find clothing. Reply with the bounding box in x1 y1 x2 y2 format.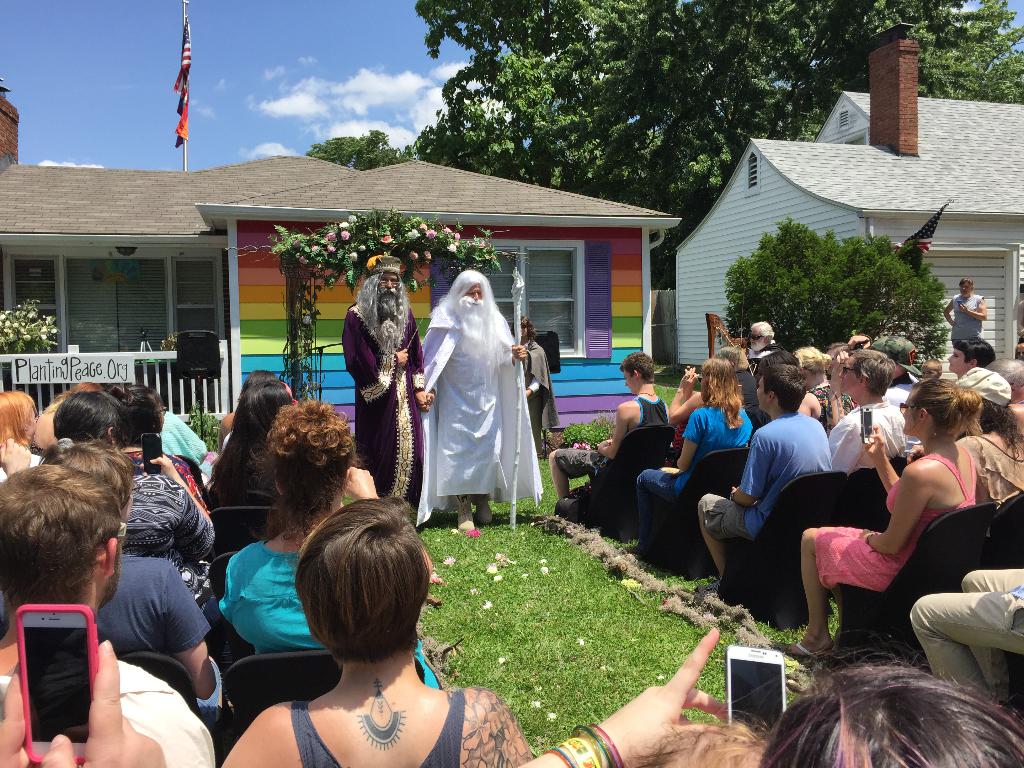
820 399 916 473.
